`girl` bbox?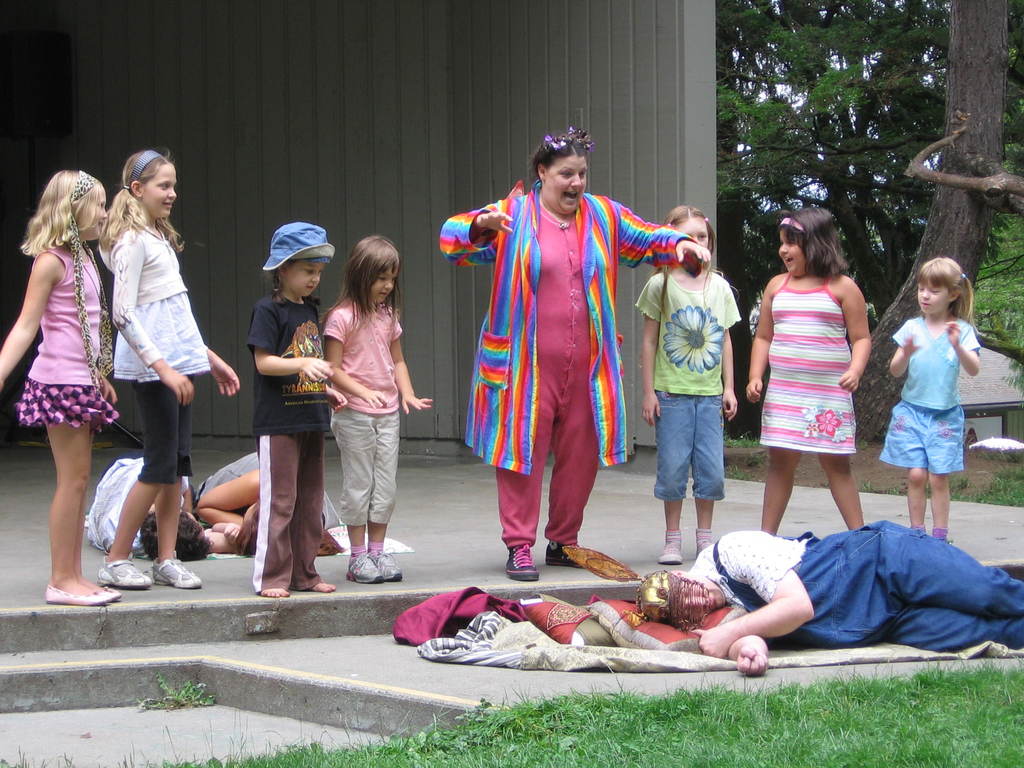
118,151,235,589
